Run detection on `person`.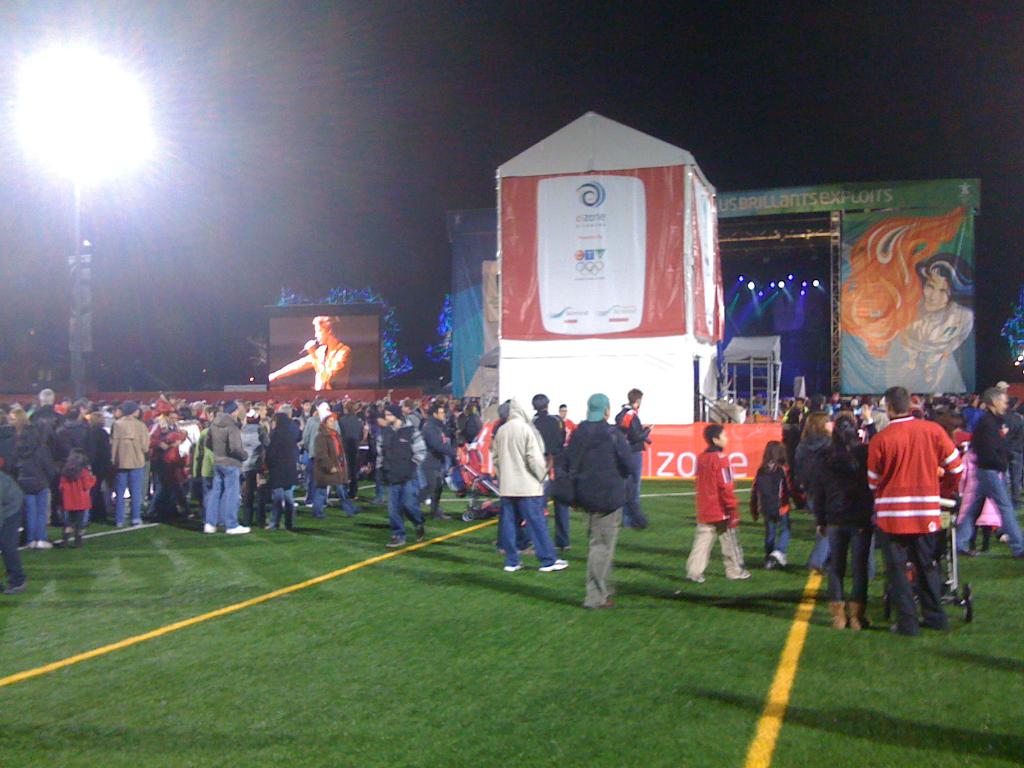
Result: 416, 404, 465, 522.
